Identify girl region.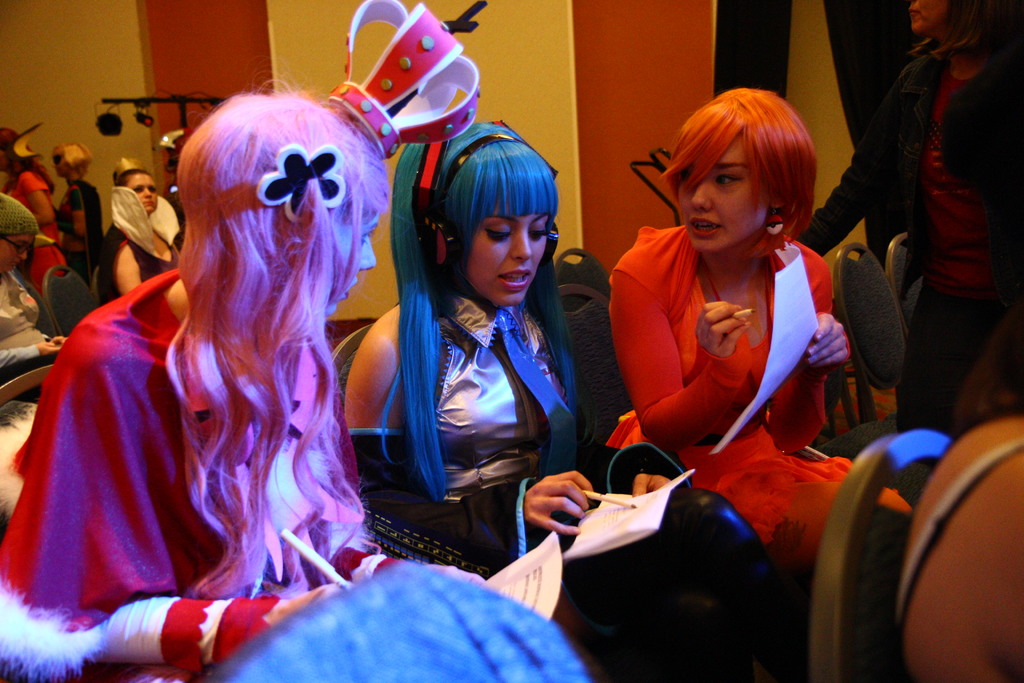
Region: <bbox>604, 86, 909, 567</bbox>.
